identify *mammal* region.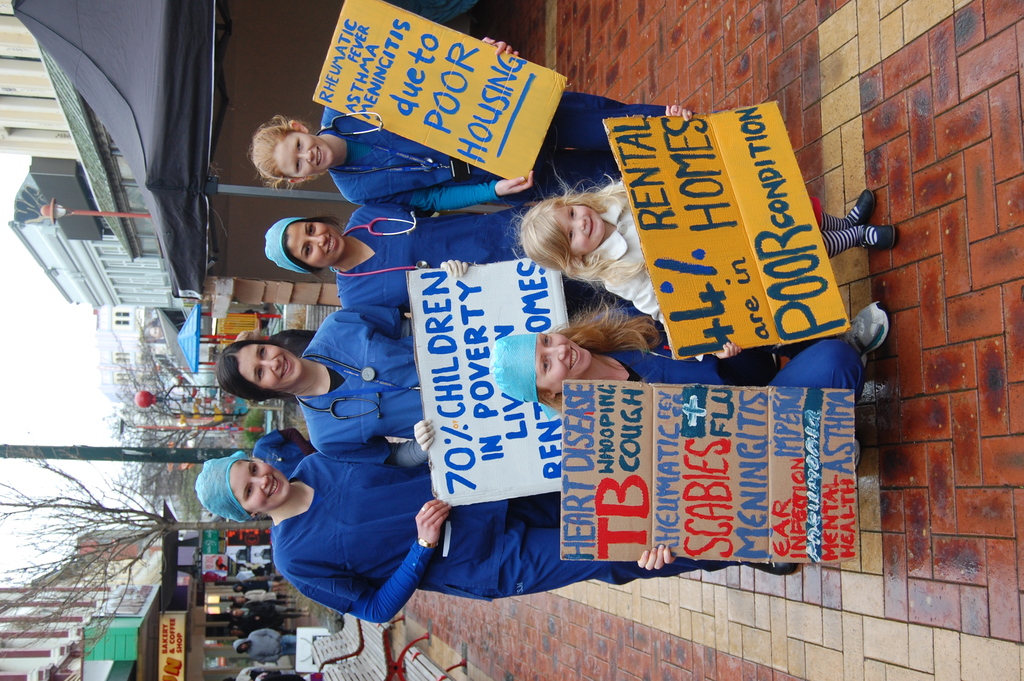
Region: Rect(246, 37, 698, 215).
